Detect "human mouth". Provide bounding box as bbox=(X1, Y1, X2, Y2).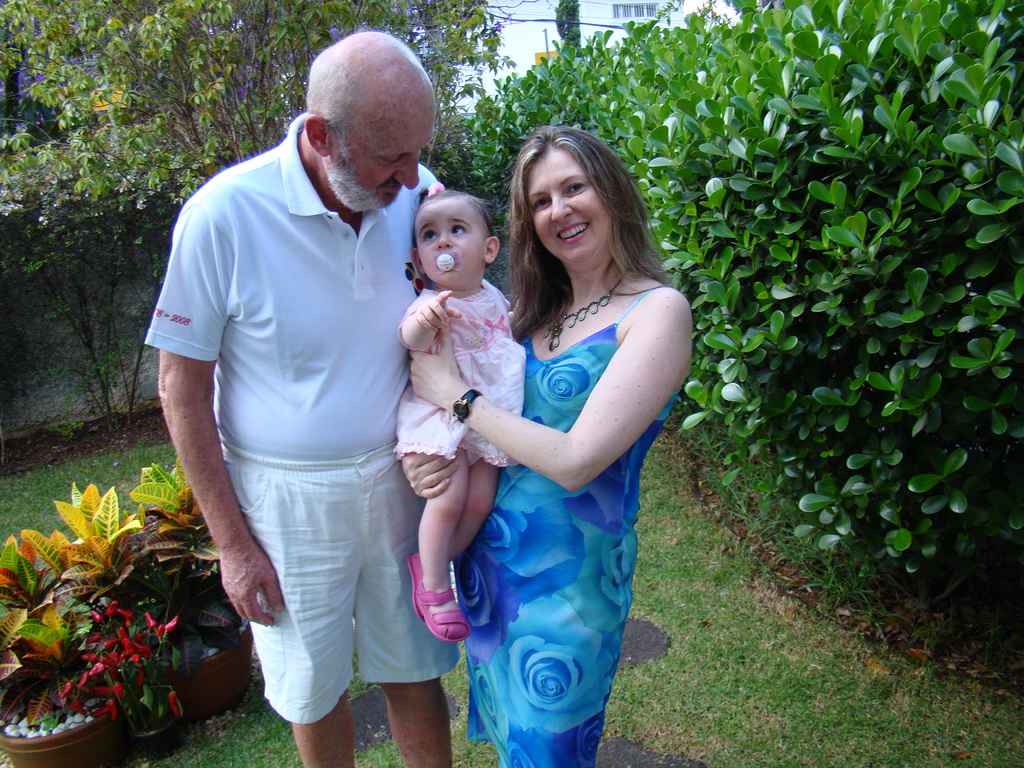
bbox=(435, 256, 456, 269).
